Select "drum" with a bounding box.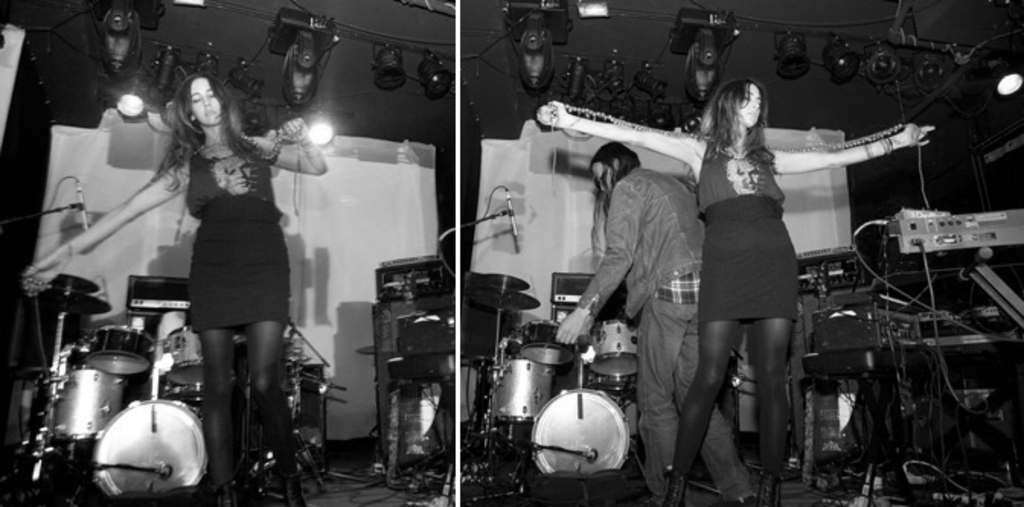
(523, 321, 579, 364).
